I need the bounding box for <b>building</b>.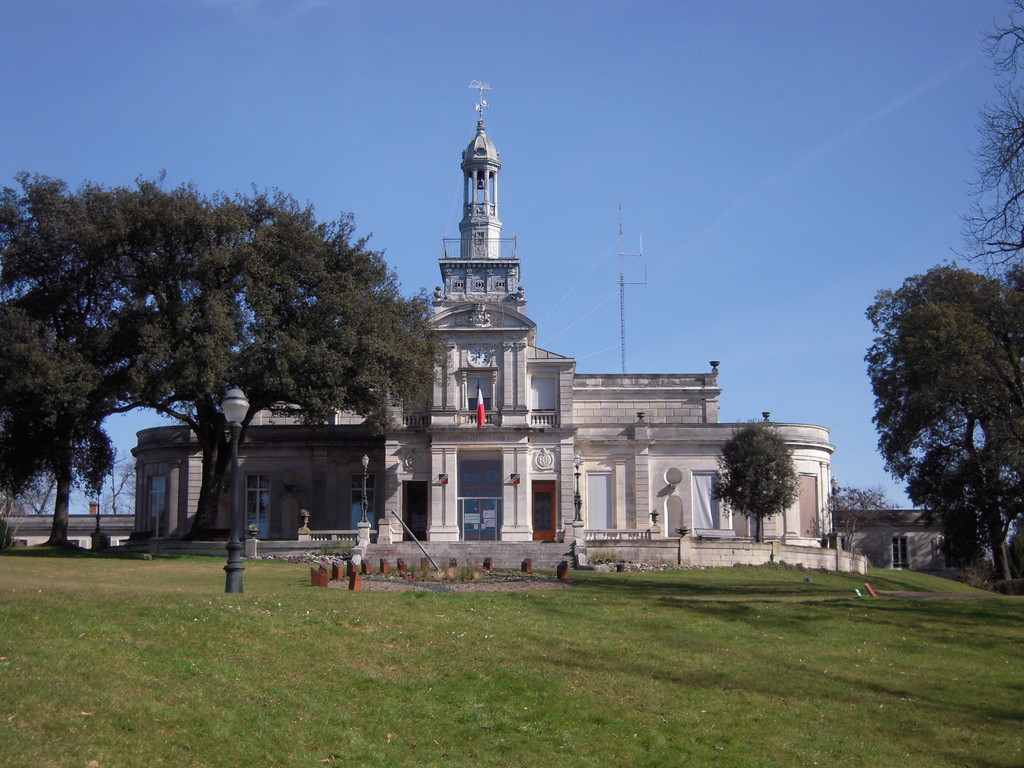
Here it is: [0, 497, 136, 550].
